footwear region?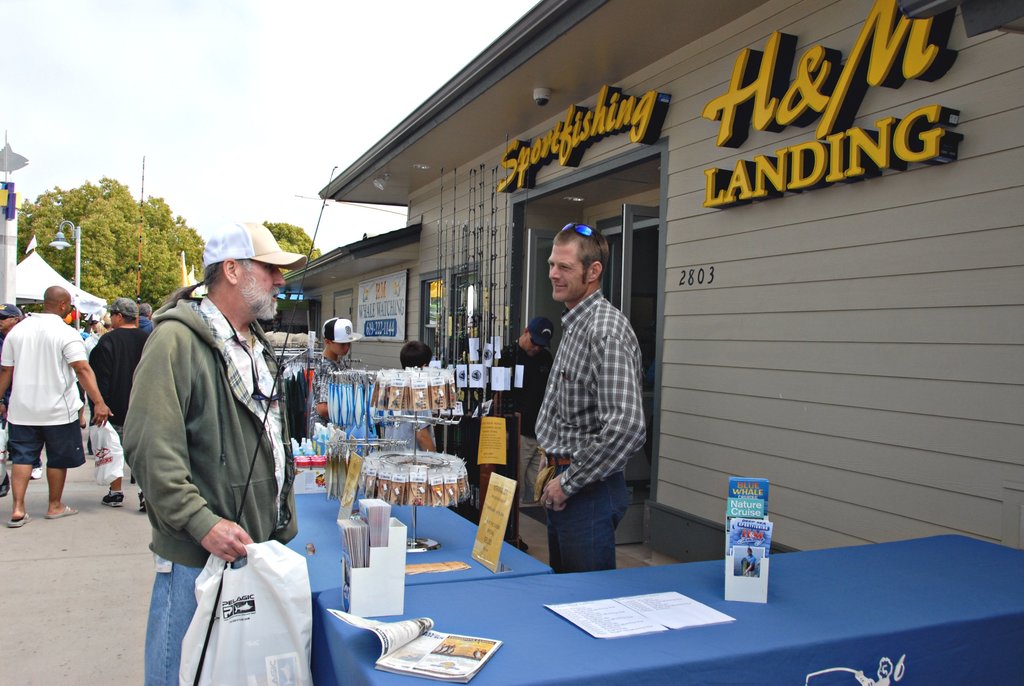
bbox(138, 482, 146, 514)
